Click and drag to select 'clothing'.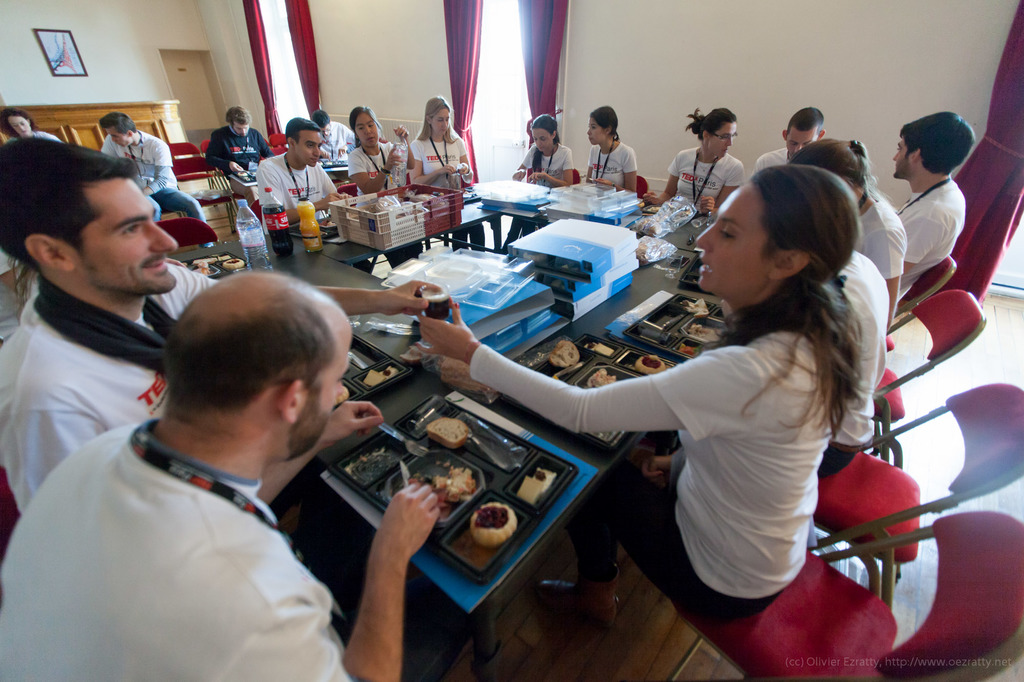
Selection: <box>825,245,896,476</box>.
